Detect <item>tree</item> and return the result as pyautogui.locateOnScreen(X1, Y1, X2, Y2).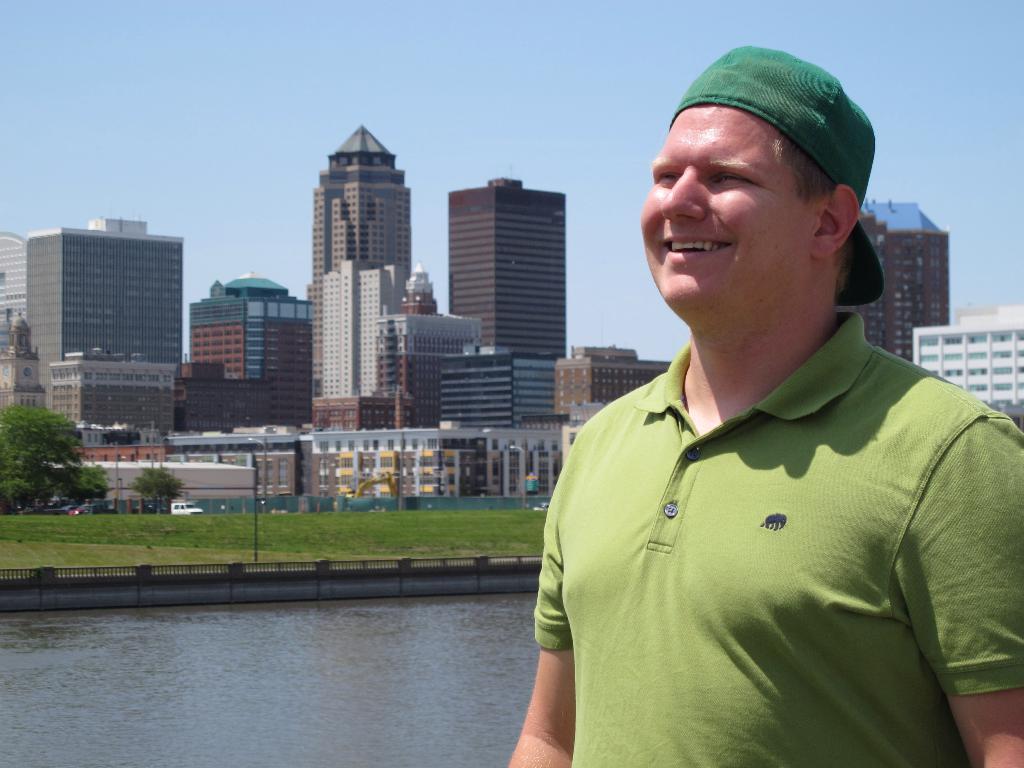
pyautogui.locateOnScreen(54, 456, 114, 512).
